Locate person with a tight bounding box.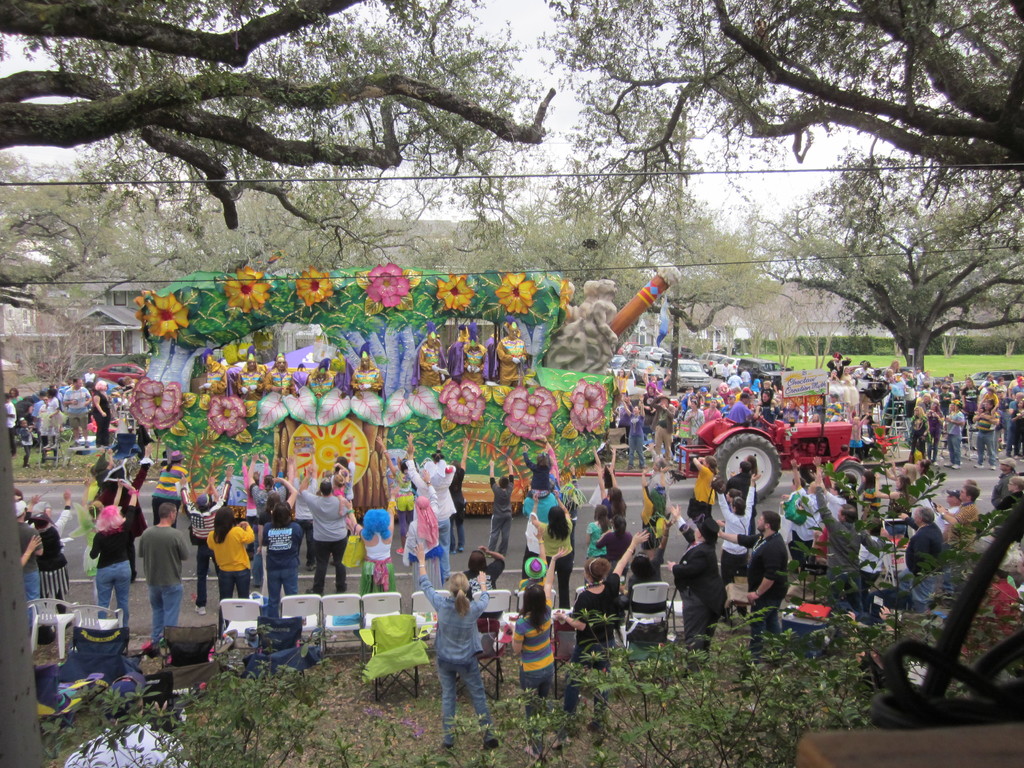
crop(399, 425, 463, 589).
